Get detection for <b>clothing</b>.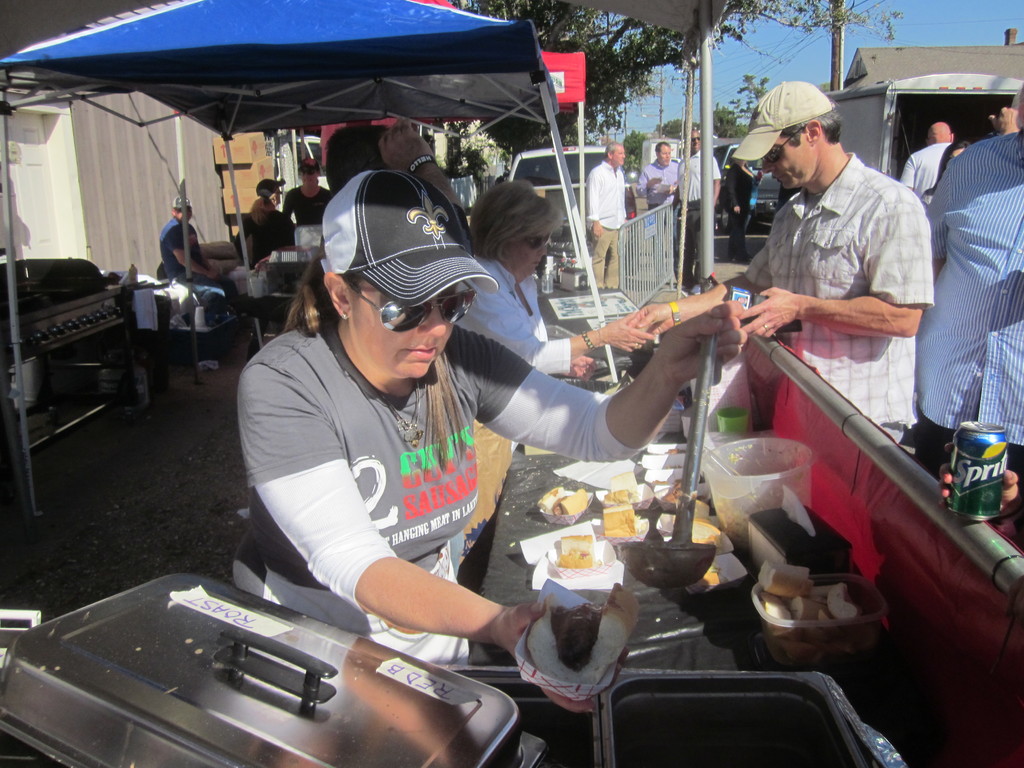
Detection: bbox=(233, 317, 656, 661).
